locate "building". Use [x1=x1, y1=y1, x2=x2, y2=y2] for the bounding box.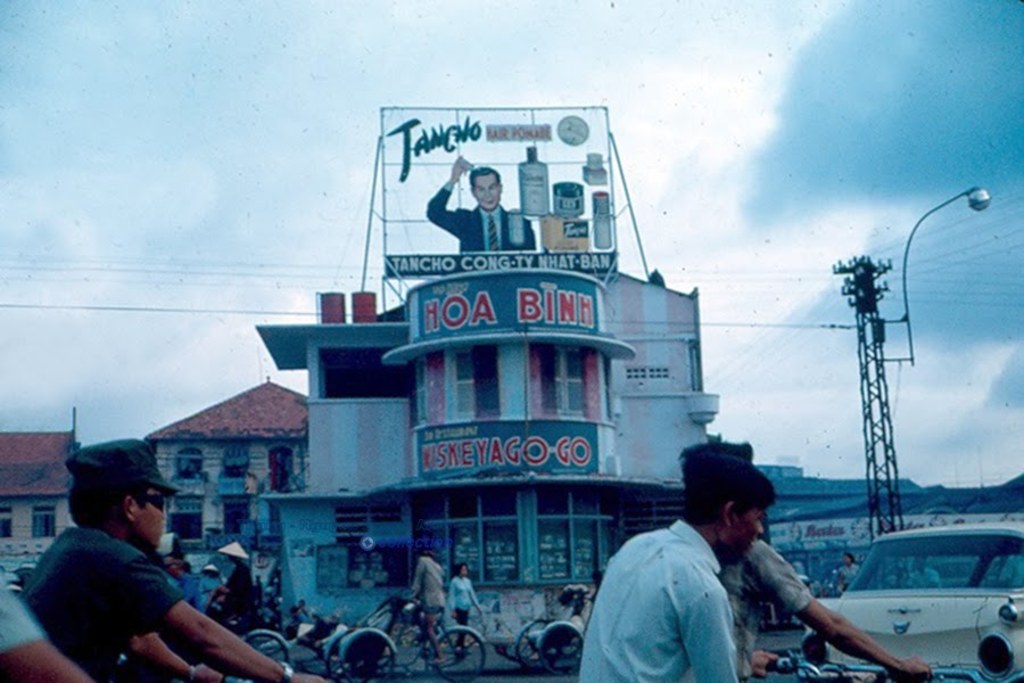
[x1=130, y1=382, x2=319, y2=584].
